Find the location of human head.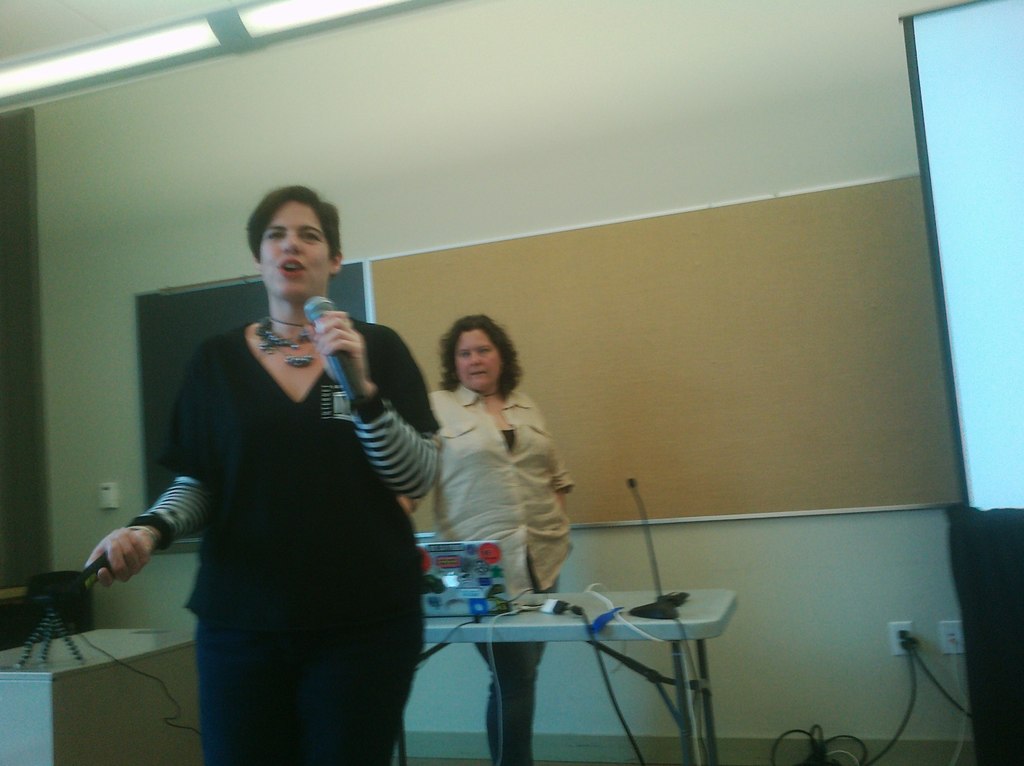
Location: (243,184,341,296).
